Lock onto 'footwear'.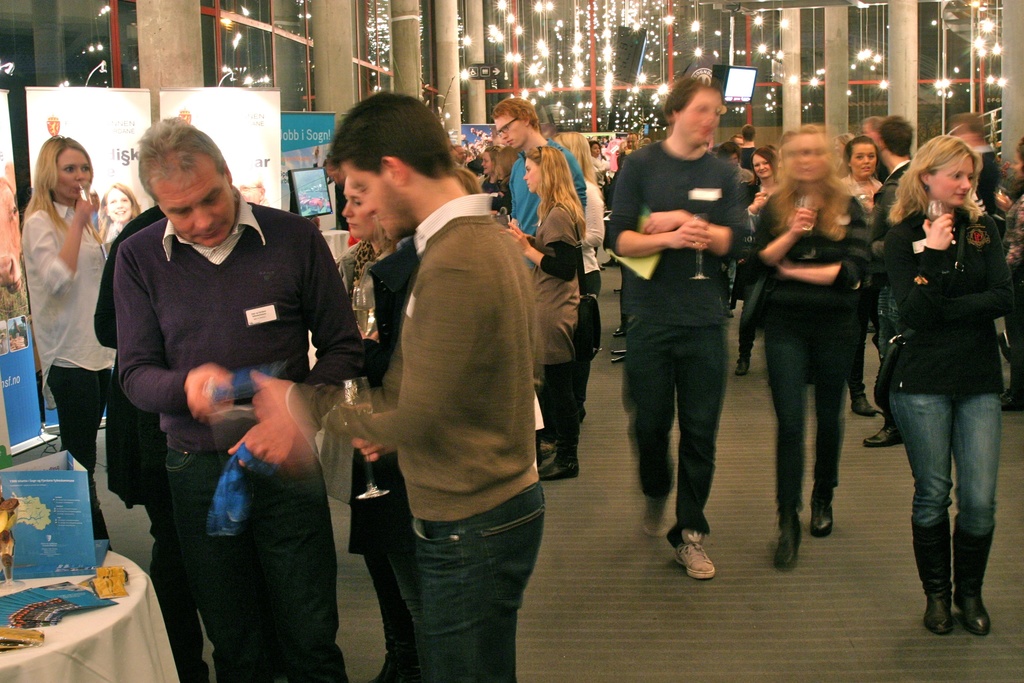
Locked: [850,393,877,417].
